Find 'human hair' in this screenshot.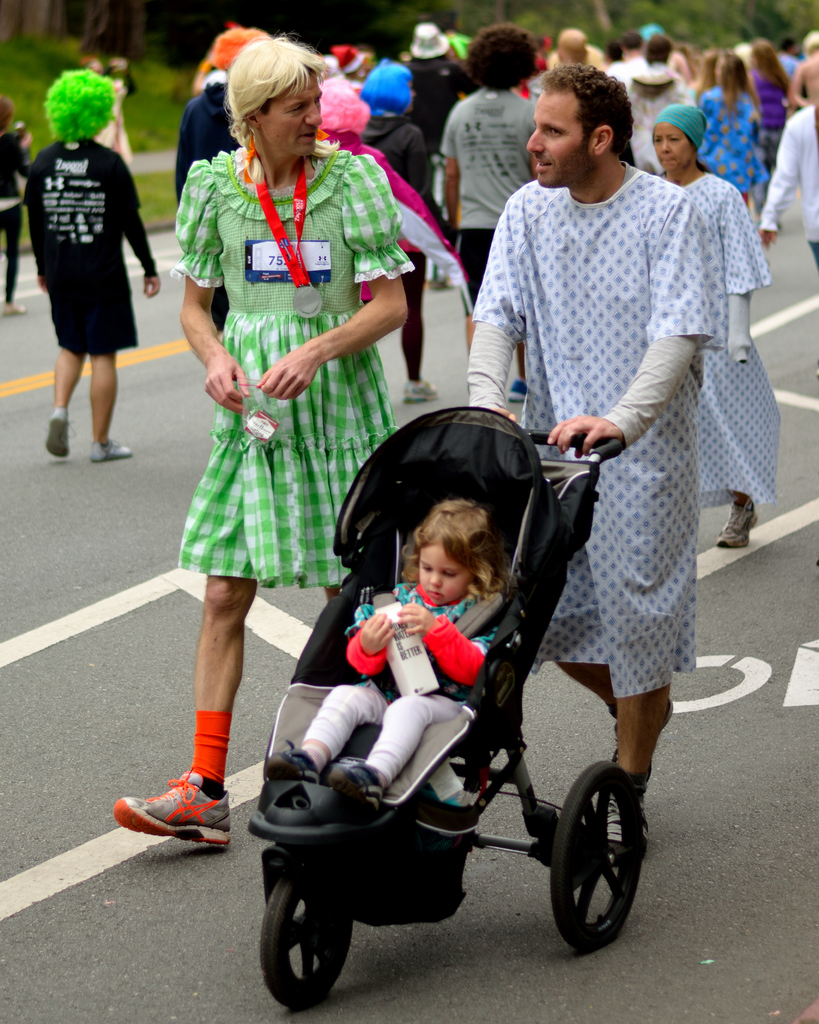
The bounding box for 'human hair' is bbox=(607, 40, 622, 65).
